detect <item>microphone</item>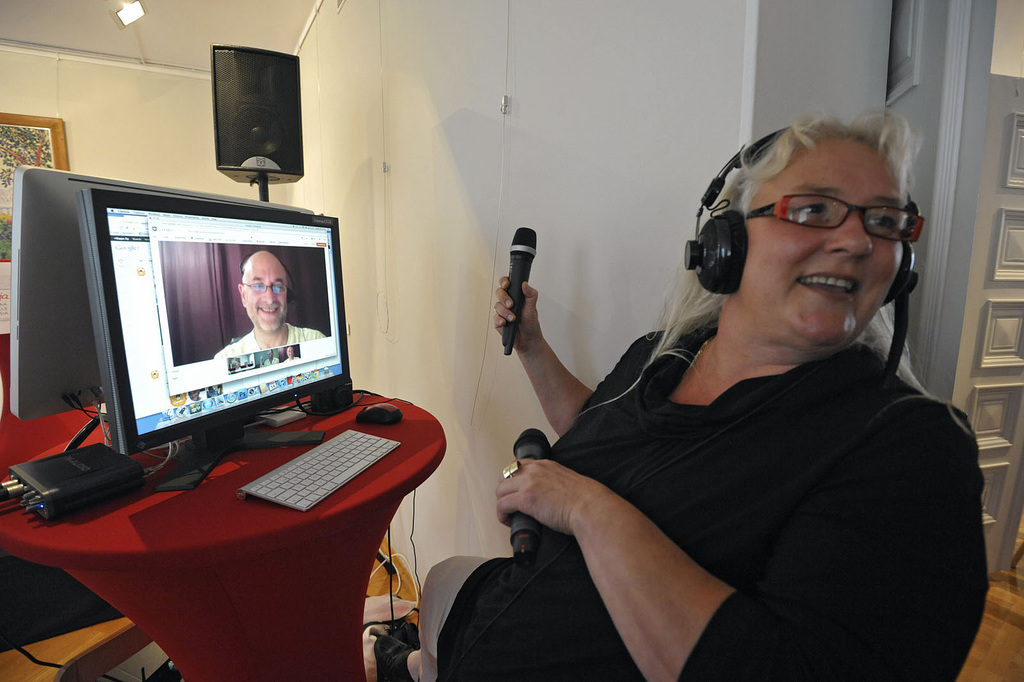
pyautogui.locateOnScreen(509, 421, 556, 569)
